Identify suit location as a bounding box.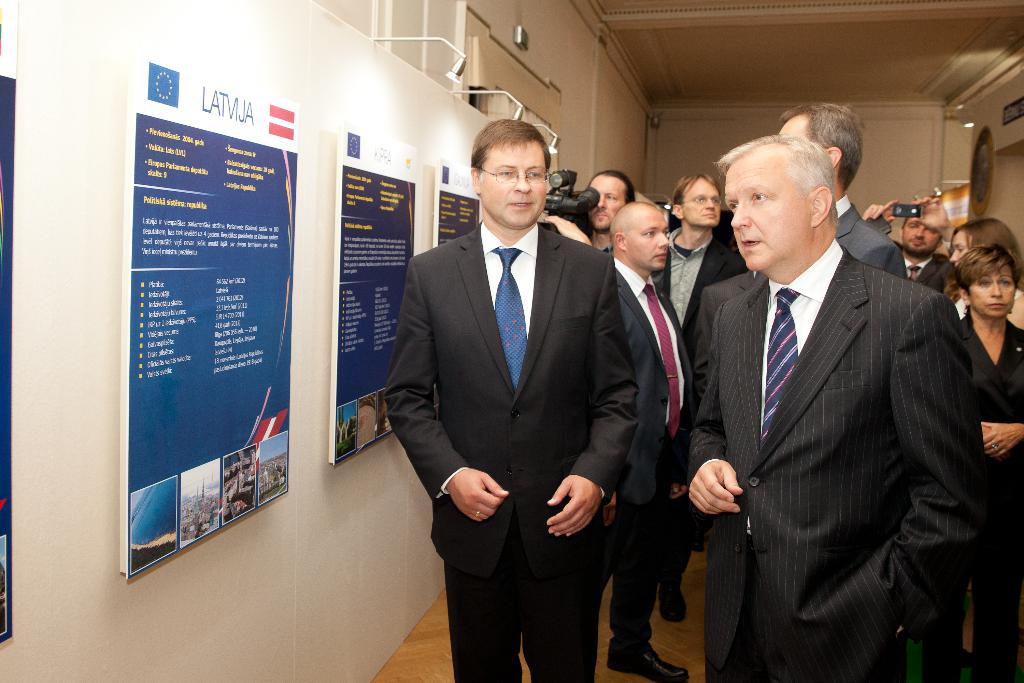
[left=652, top=224, right=756, bottom=438].
